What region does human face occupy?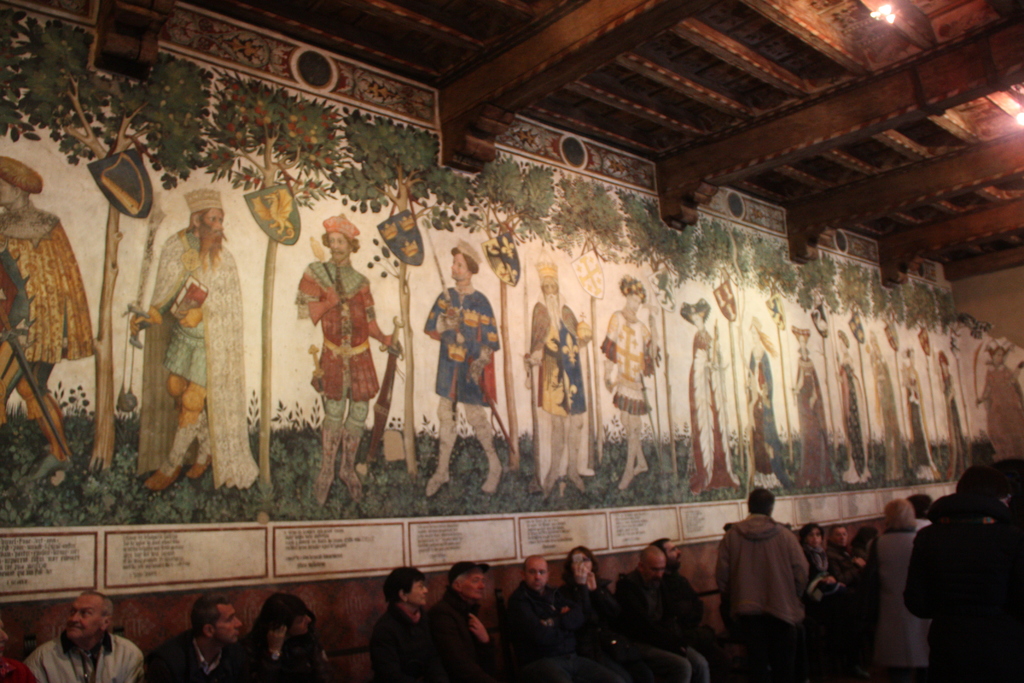
pyautogui.locateOnScreen(872, 339, 881, 358).
